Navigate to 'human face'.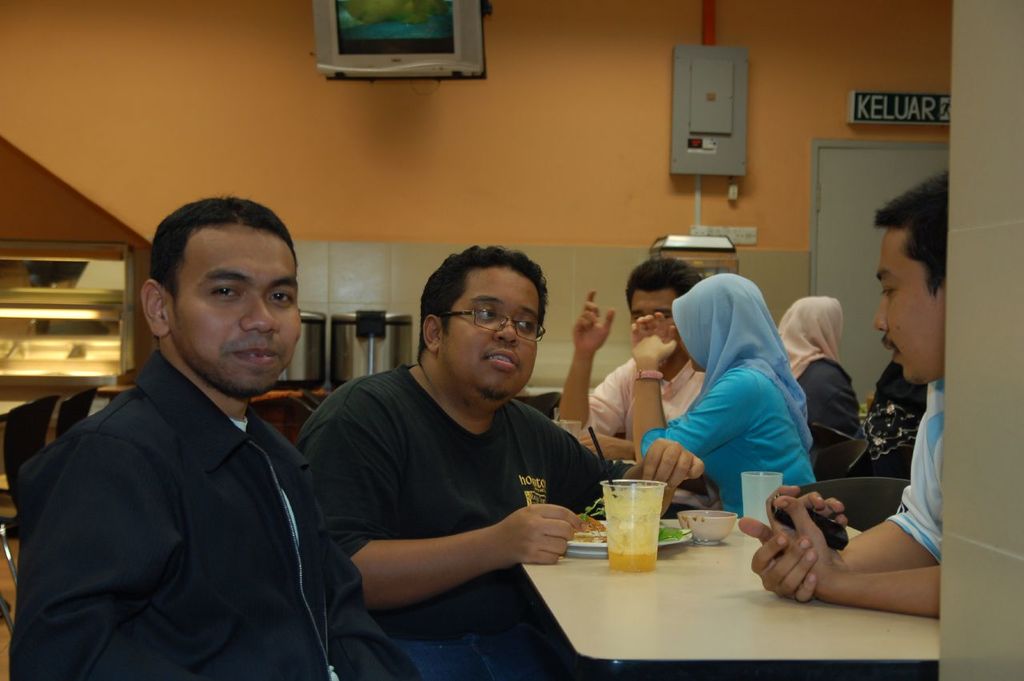
Navigation target: x1=446 y1=268 x2=543 y2=399.
